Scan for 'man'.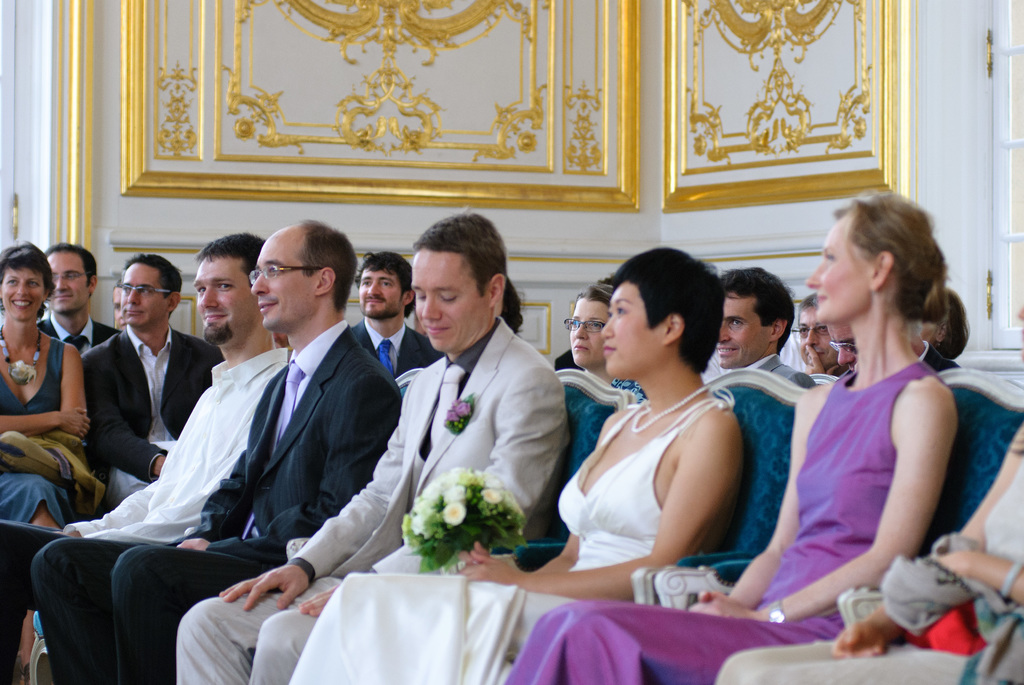
Scan result: locate(346, 256, 430, 381).
